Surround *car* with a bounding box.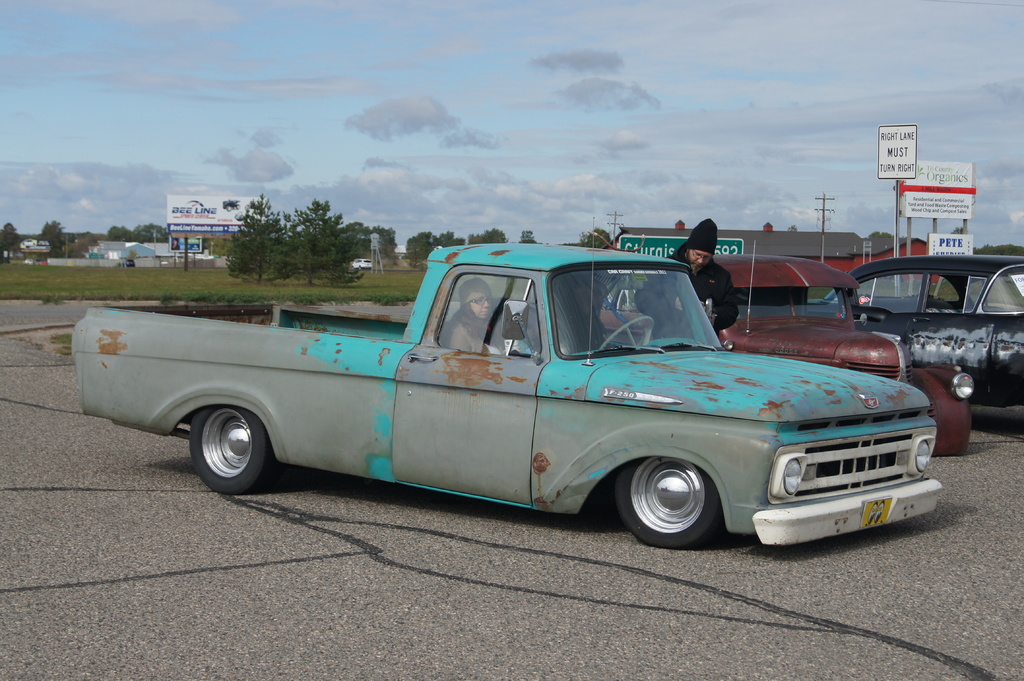
(353, 256, 369, 266).
